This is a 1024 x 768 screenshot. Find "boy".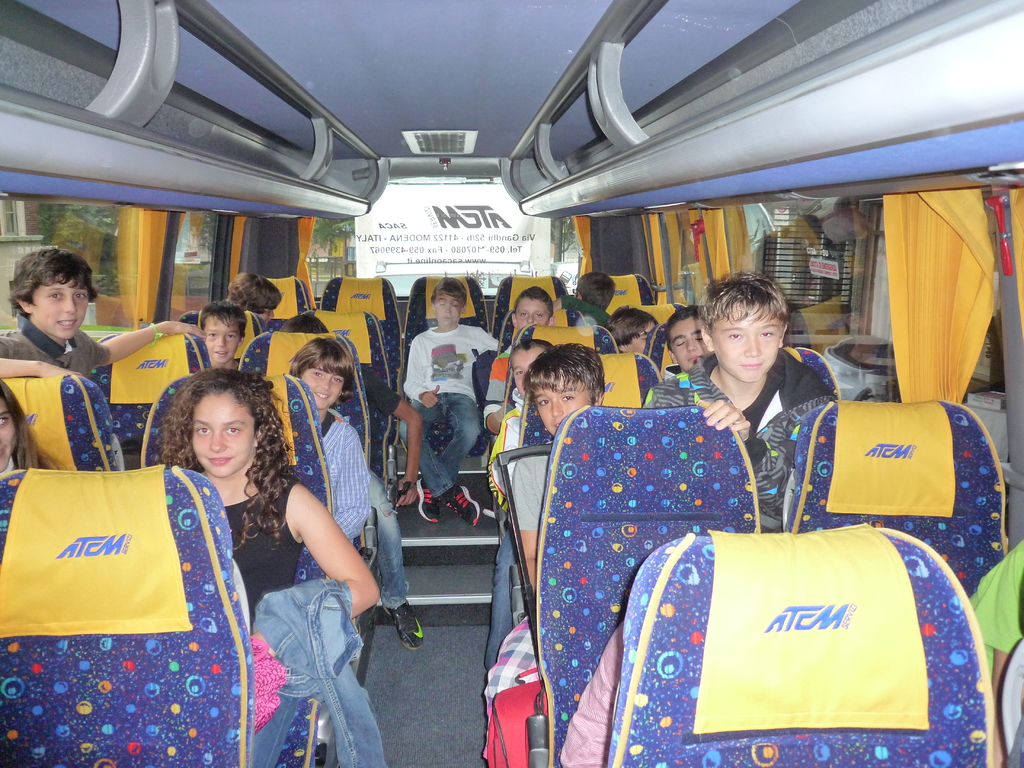
Bounding box: <box>554,271,614,328</box>.
